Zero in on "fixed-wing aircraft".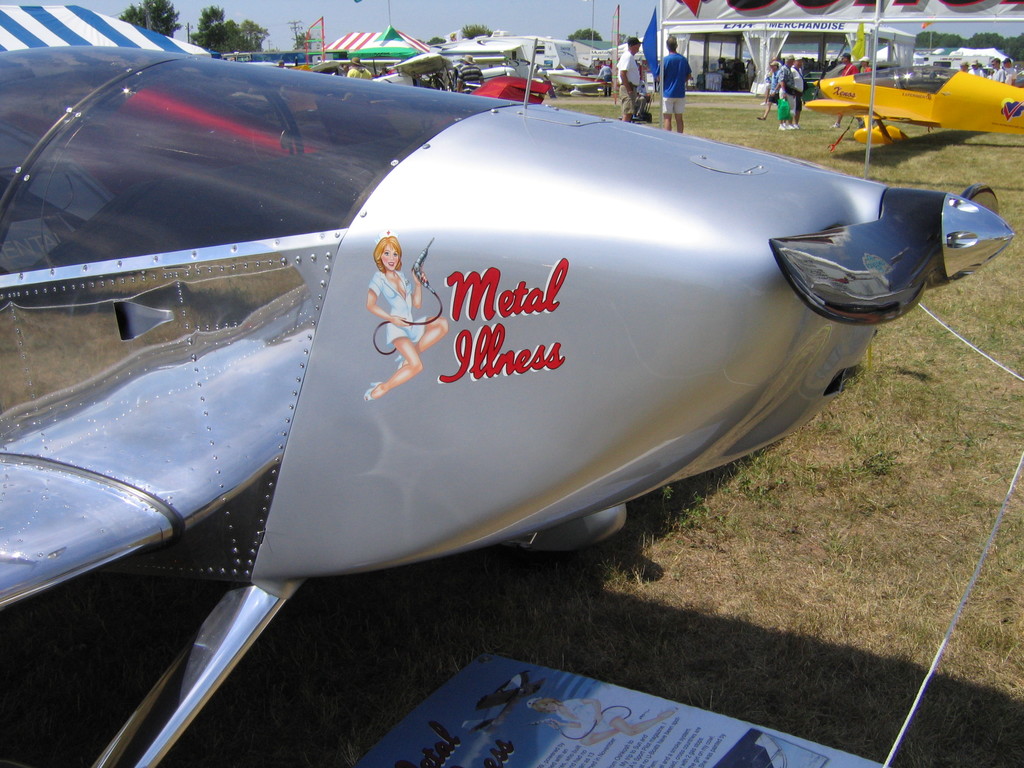
Zeroed in: pyautogui.locateOnScreen(0, 43, 1019, 767).
